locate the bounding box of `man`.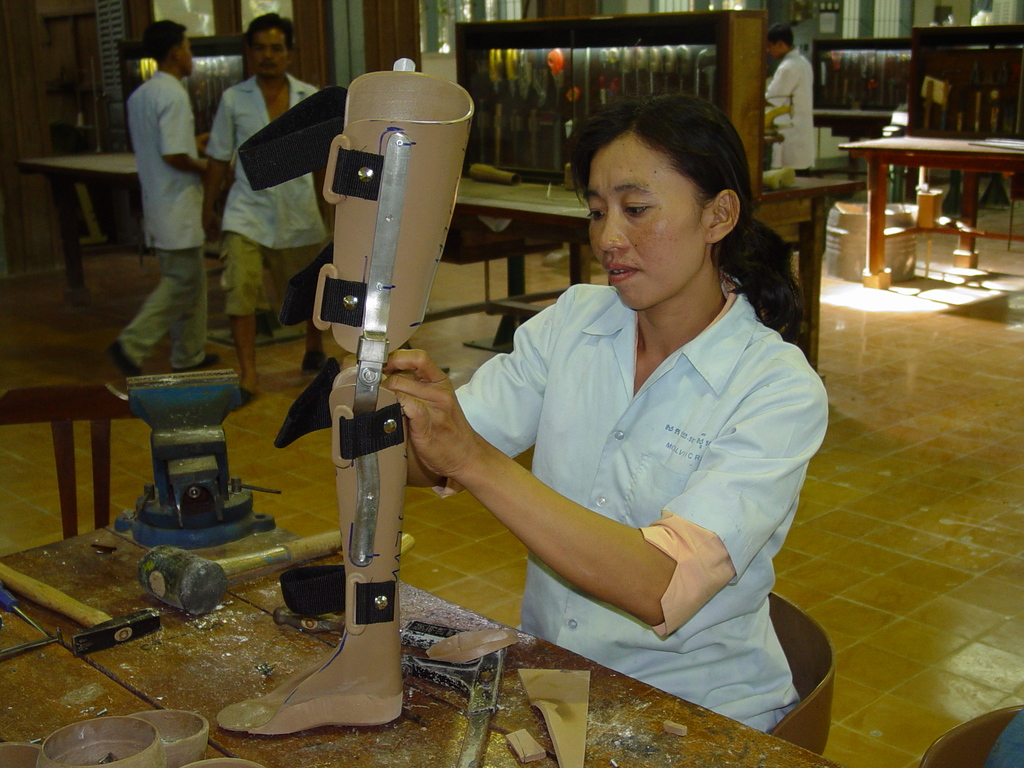
Bounding box: <bbox>113, 17, 219, 375</bbox>.
